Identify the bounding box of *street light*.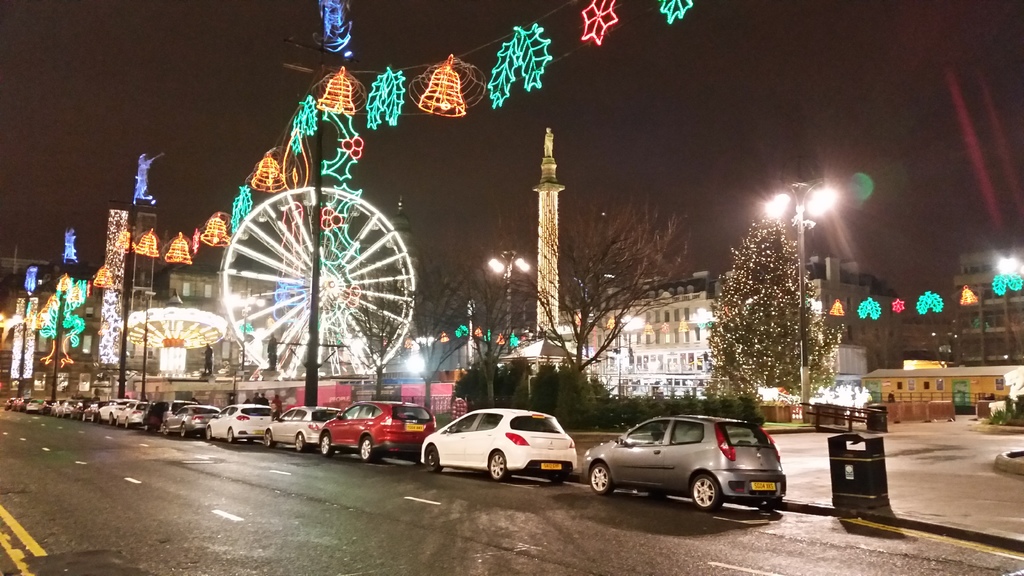
<region>764, 182, 838, 415</region>.
